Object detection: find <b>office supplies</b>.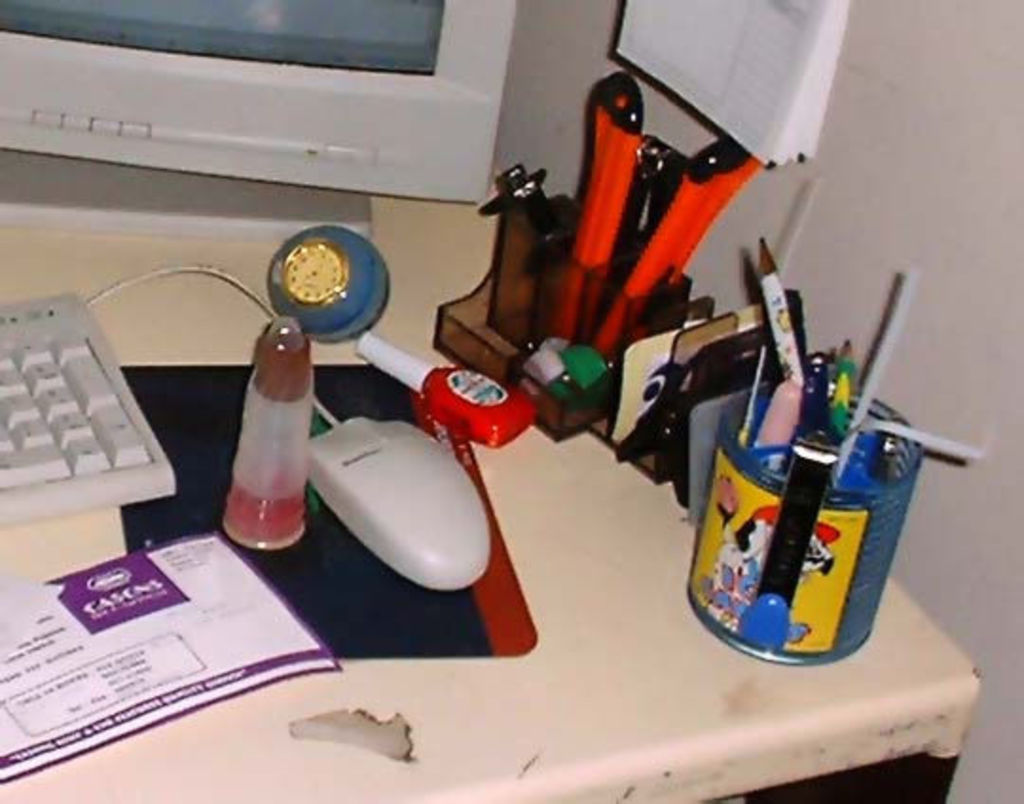
0:0:508:214.
